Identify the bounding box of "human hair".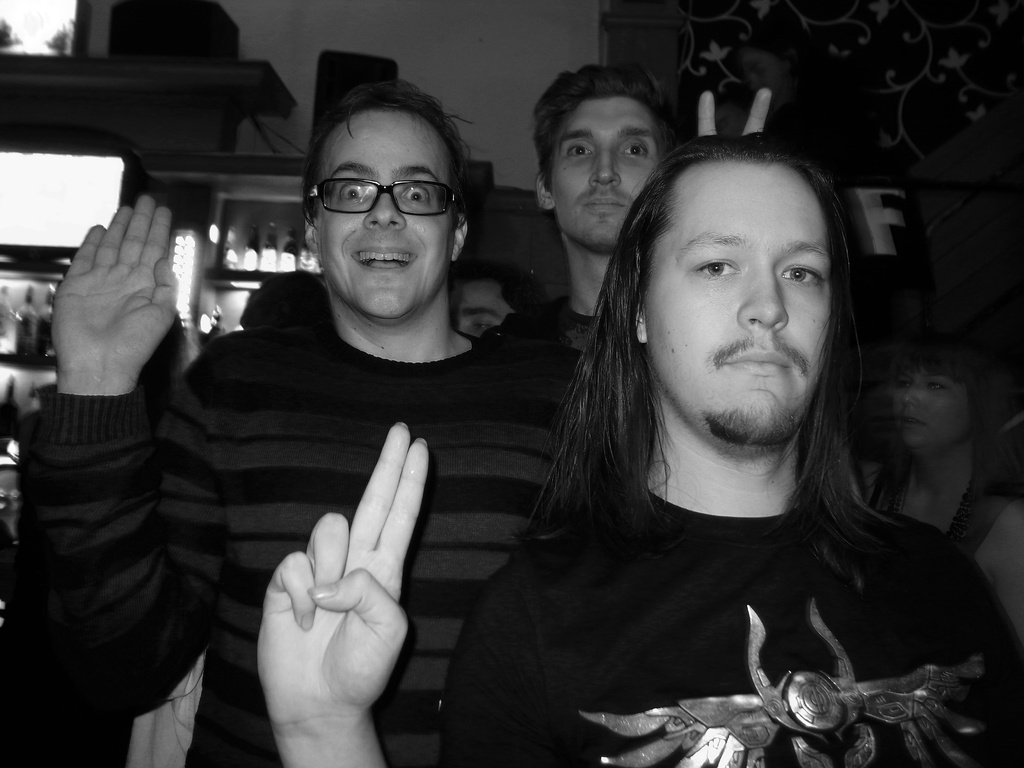
887:333:1023:496.
